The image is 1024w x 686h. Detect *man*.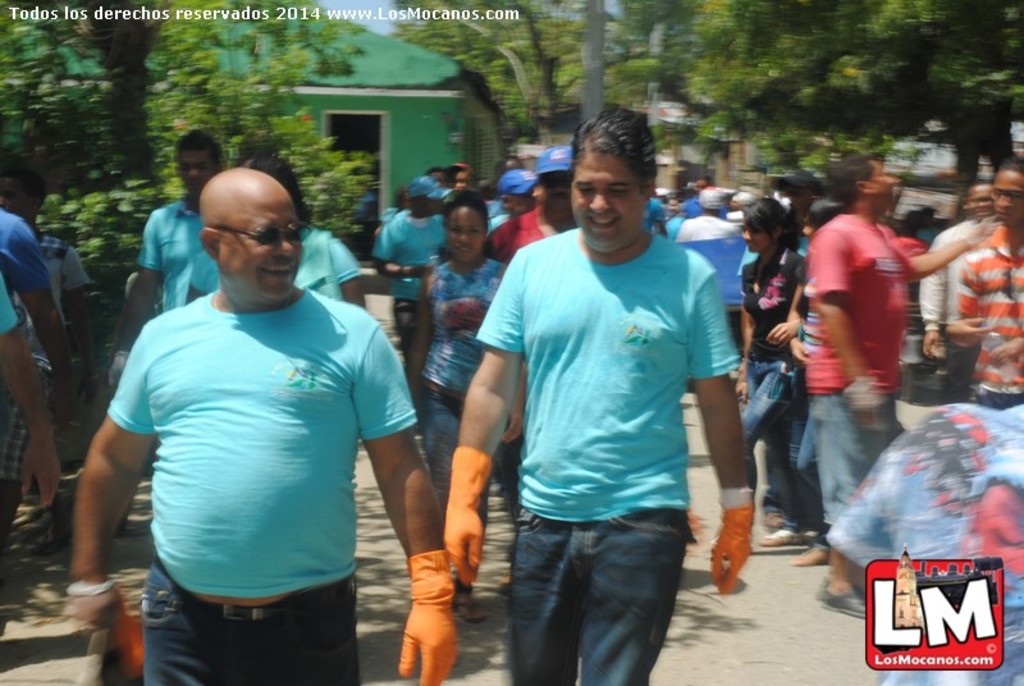
Detection: box(645, 196, 669, 242).
